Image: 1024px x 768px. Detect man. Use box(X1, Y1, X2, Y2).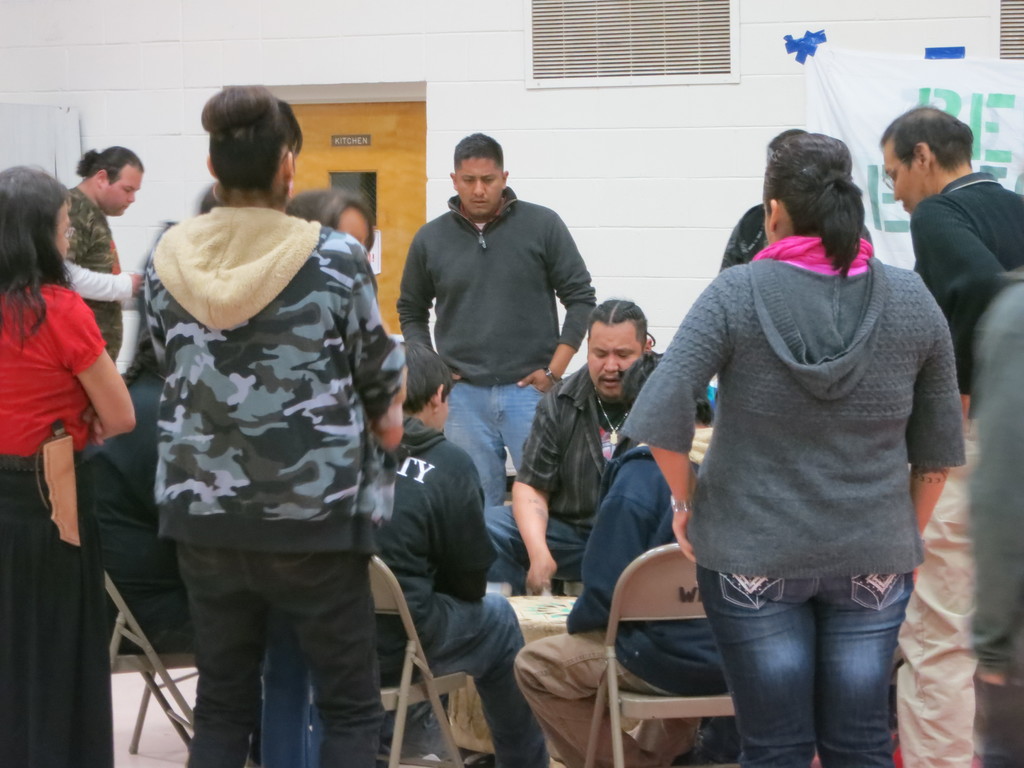
box(509, 347, 732, 767).
